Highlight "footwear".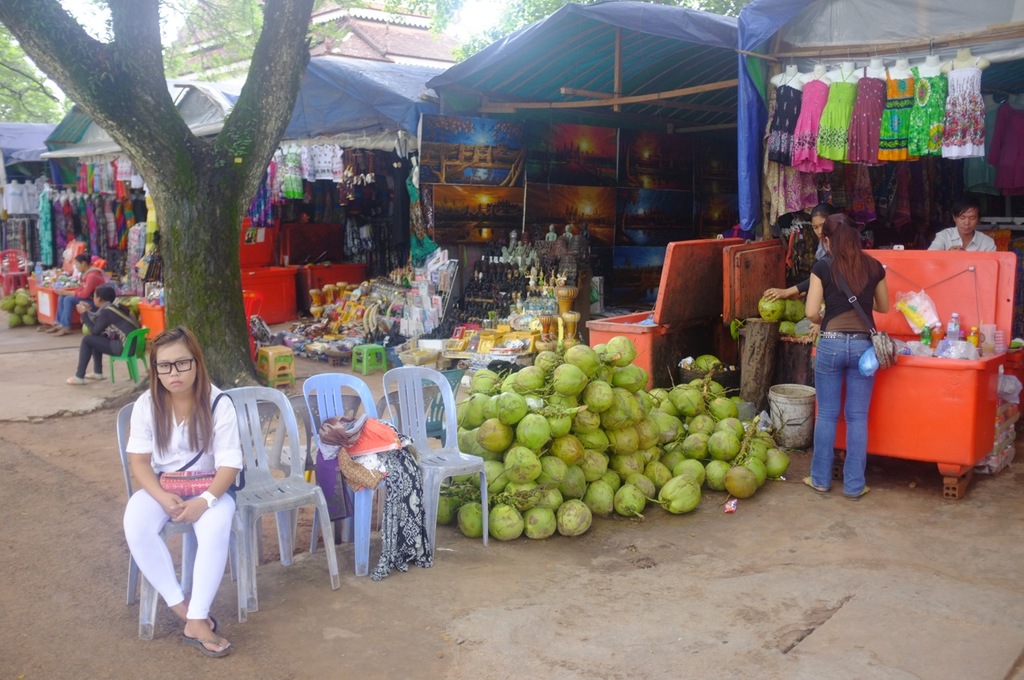
Highlighted region: box=[84, 370, 103, 376].
